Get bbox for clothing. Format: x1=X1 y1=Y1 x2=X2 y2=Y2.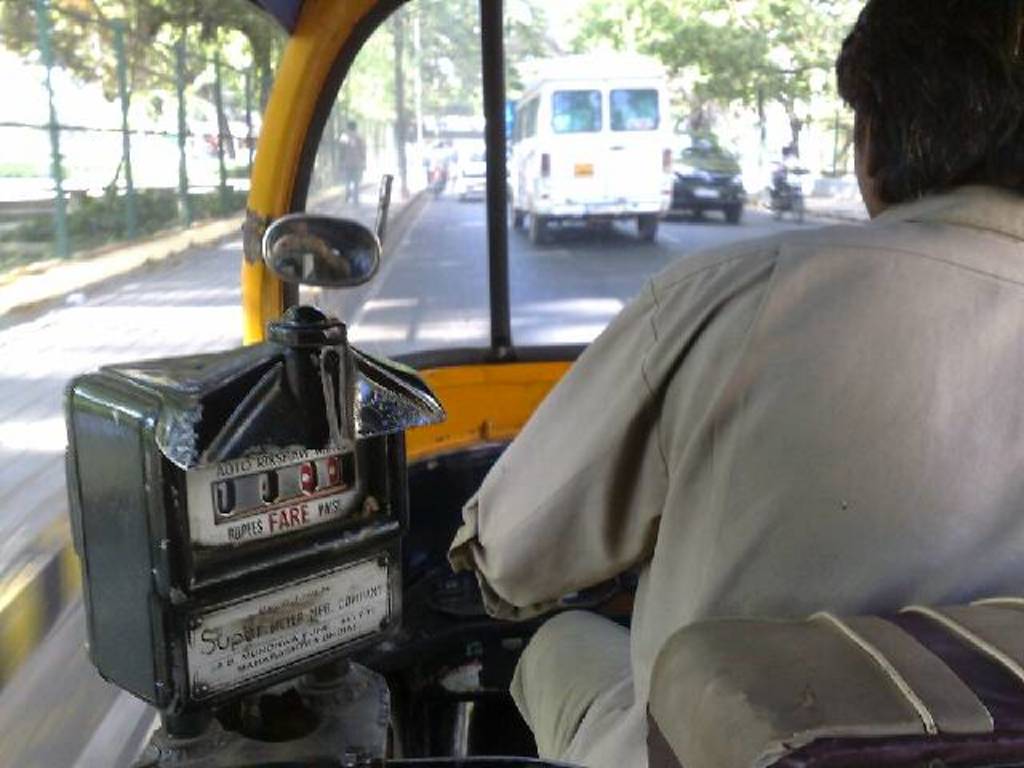
x1=467 y1=150 x2=997 y2=762.
